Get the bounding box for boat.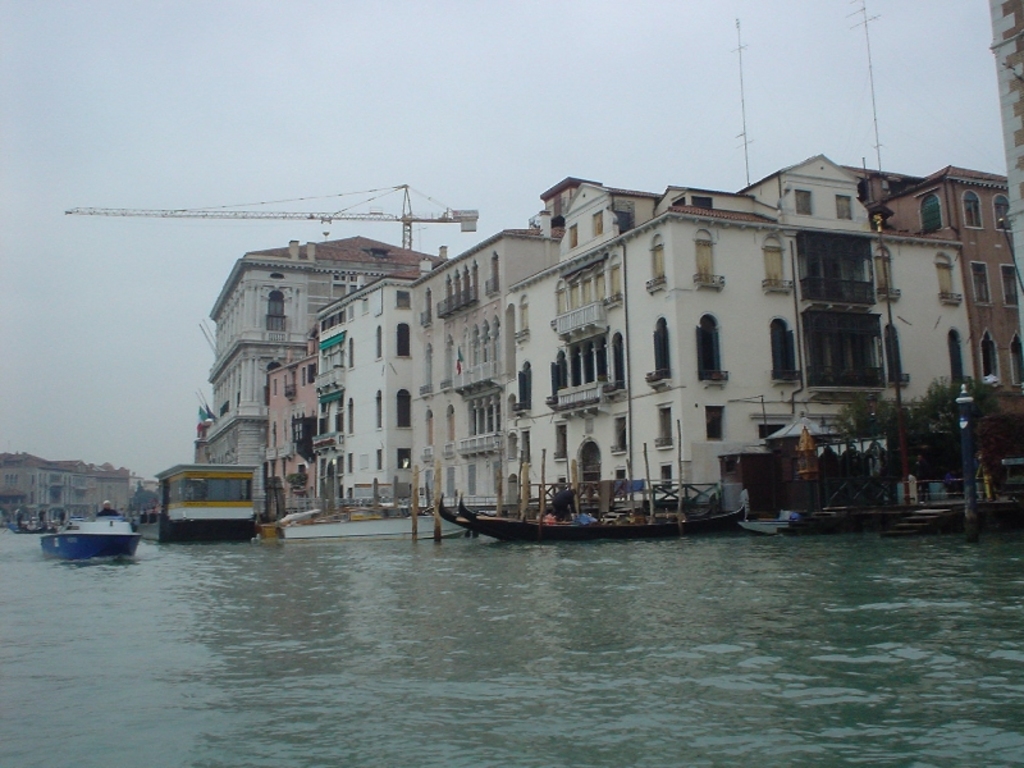
x1=120 y1=460 x2=265 y2=550.
